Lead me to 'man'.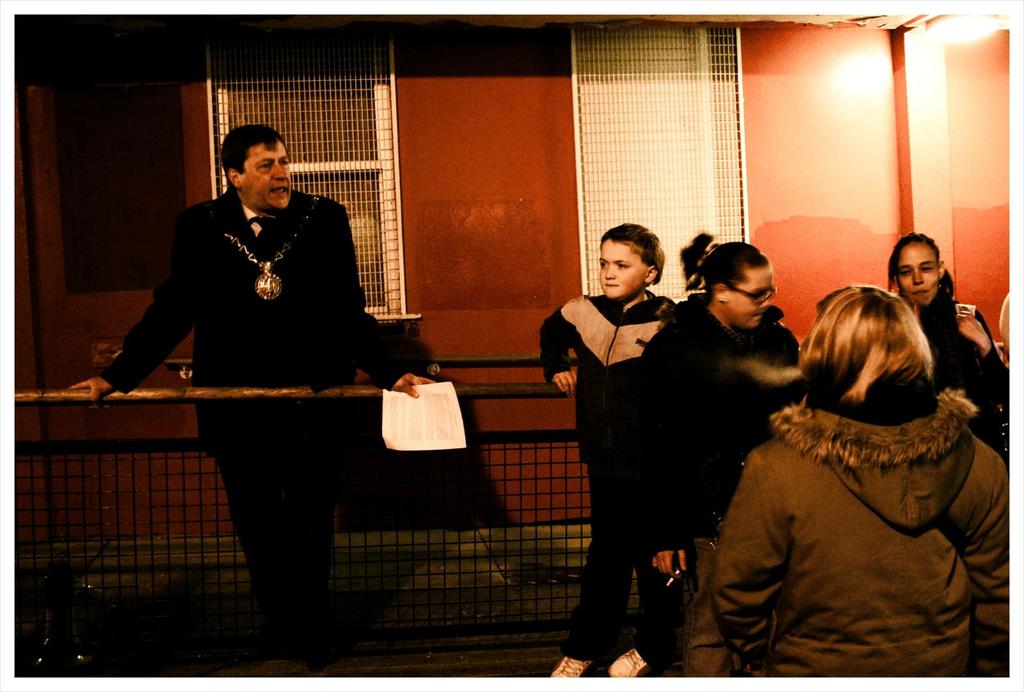
Lead to BBox(109, 132, 410, 636).
